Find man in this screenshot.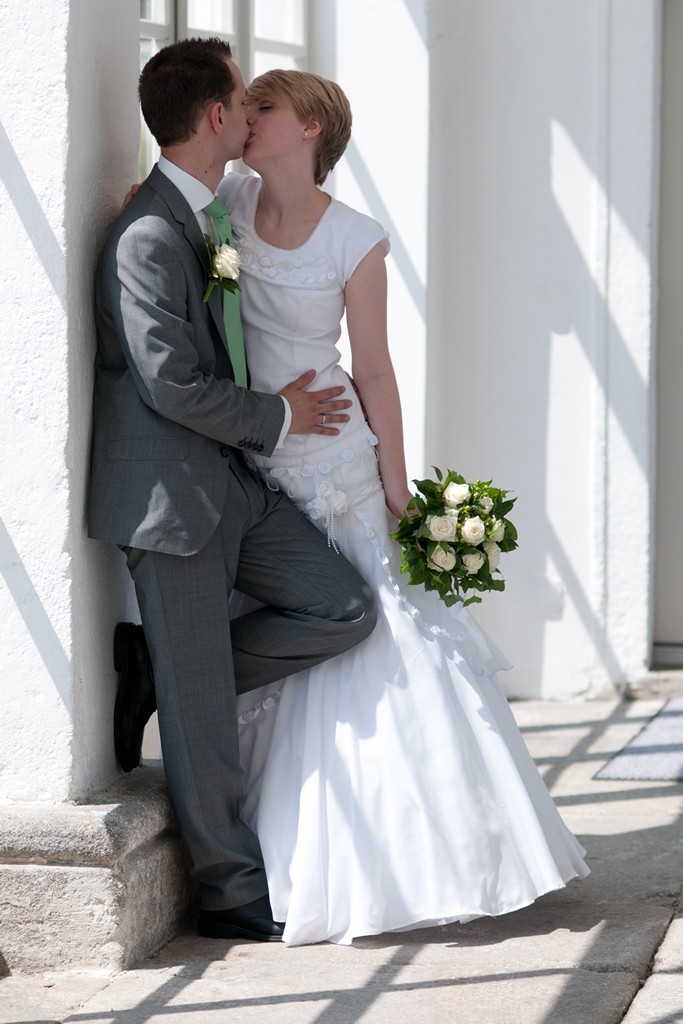
The bounding box for man is (91, 36, 376, 938).
